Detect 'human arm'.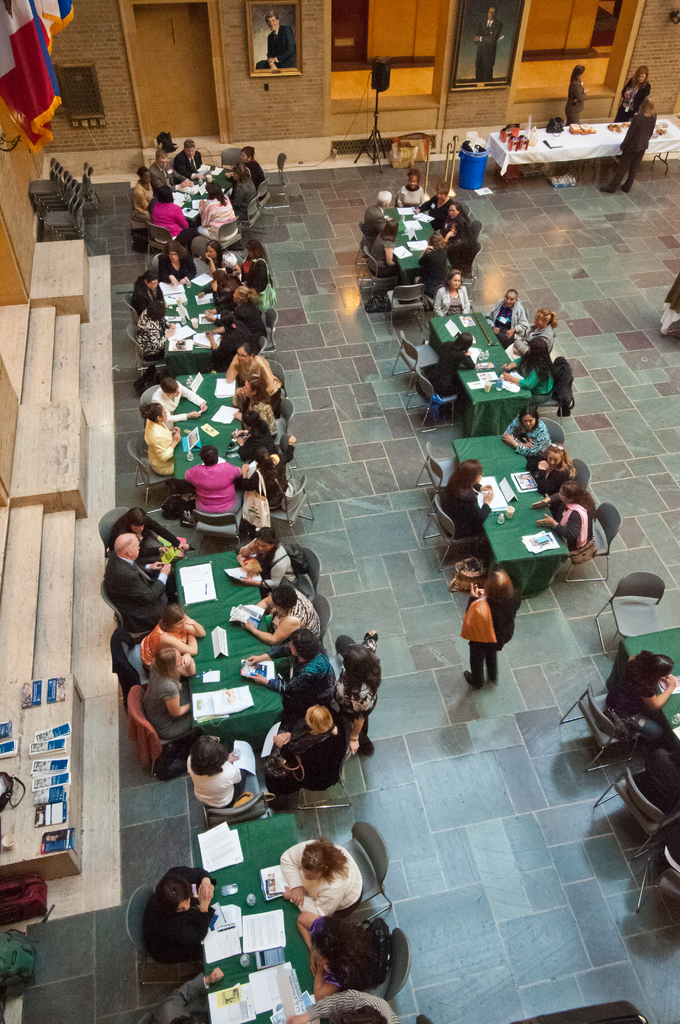
Detected at l=529, t=489, r=562, b=508.
